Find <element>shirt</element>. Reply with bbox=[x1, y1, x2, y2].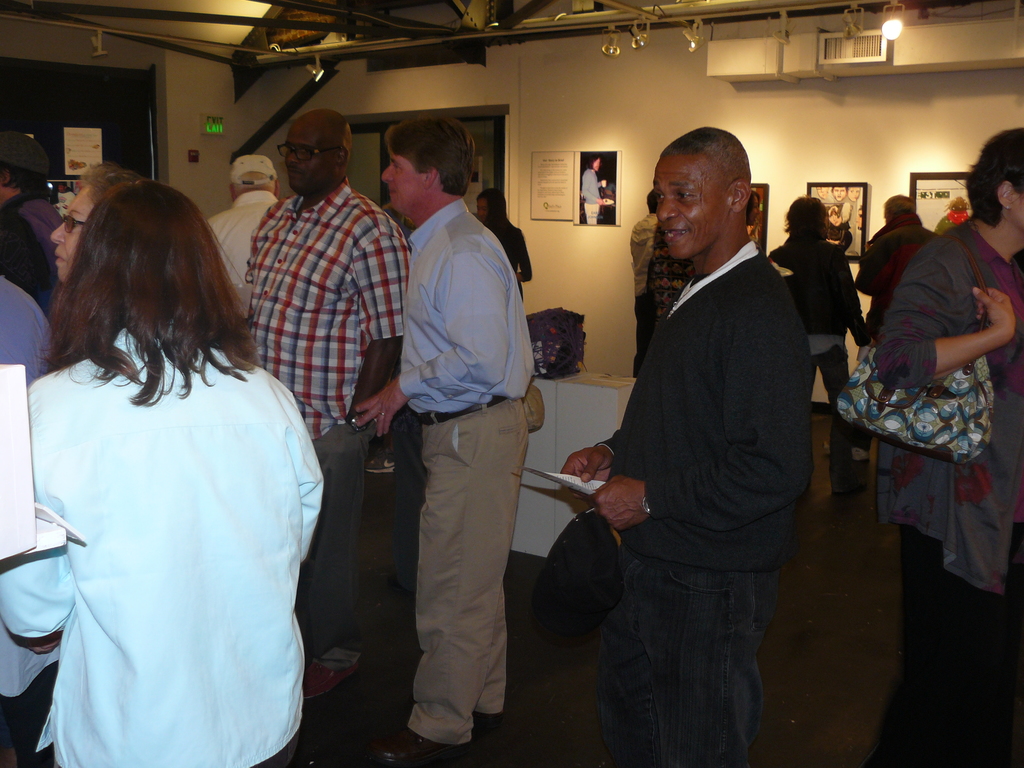
bbox=[968, 229, 1023, 397].
